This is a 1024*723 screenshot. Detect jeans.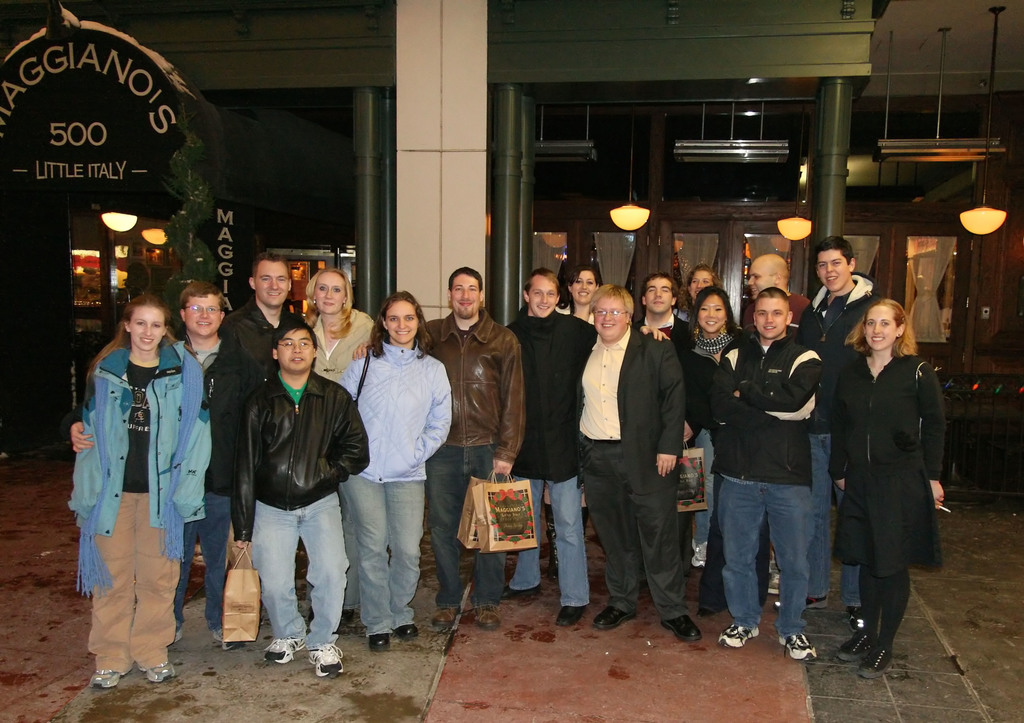
x1=517 y1=475 x2=583 y2=611.
